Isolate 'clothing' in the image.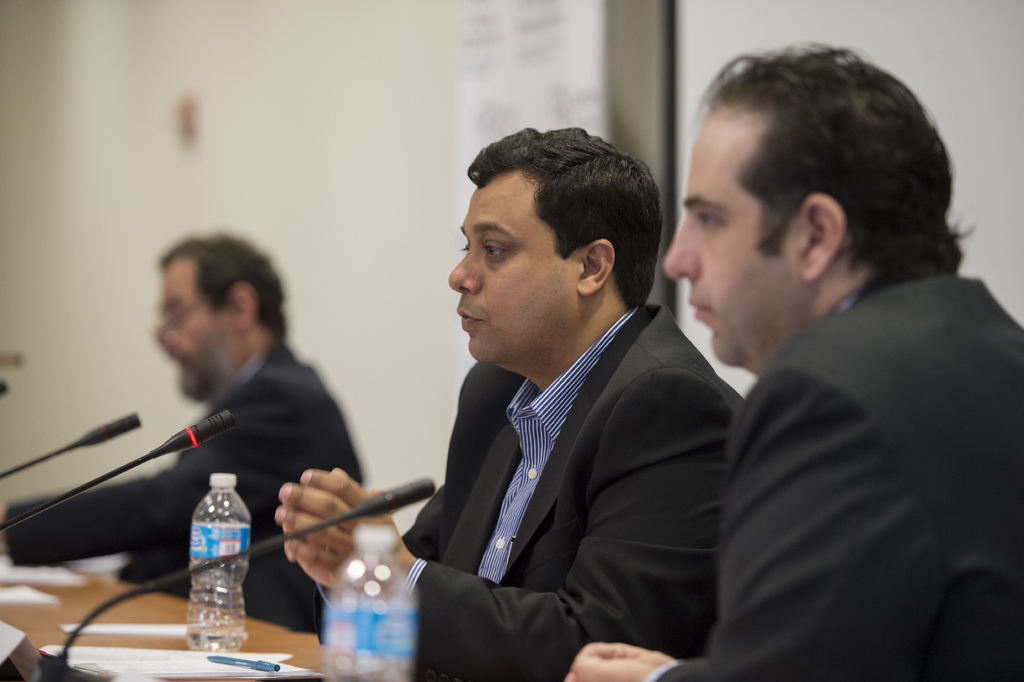
Isolated region: [655,269,1011,681].
